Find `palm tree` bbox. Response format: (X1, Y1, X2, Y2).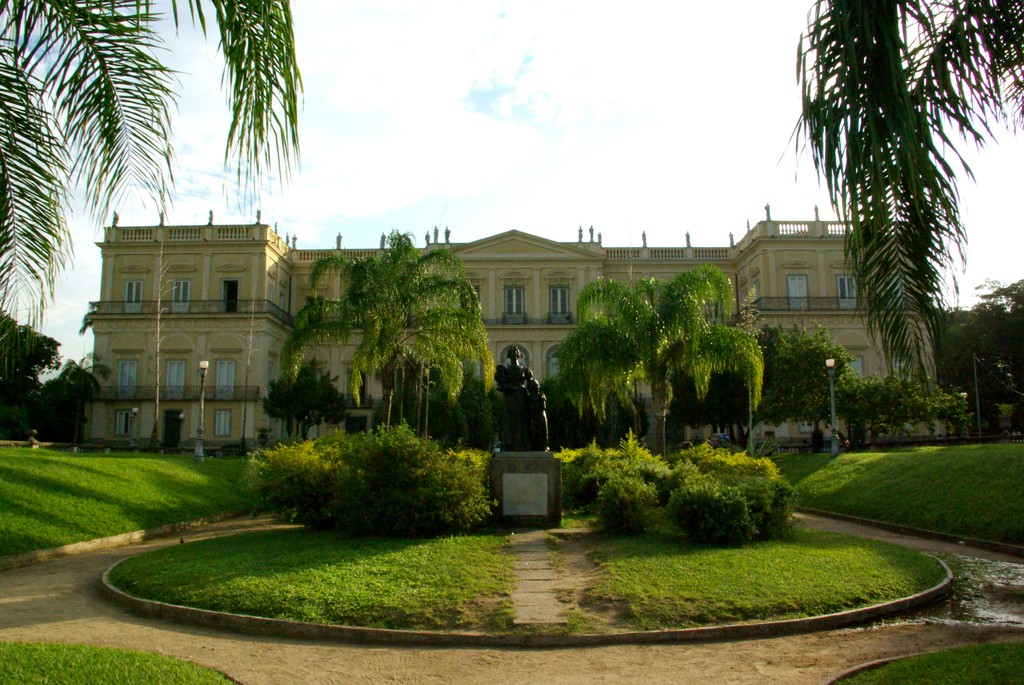
(0, 0, 303, 386).
